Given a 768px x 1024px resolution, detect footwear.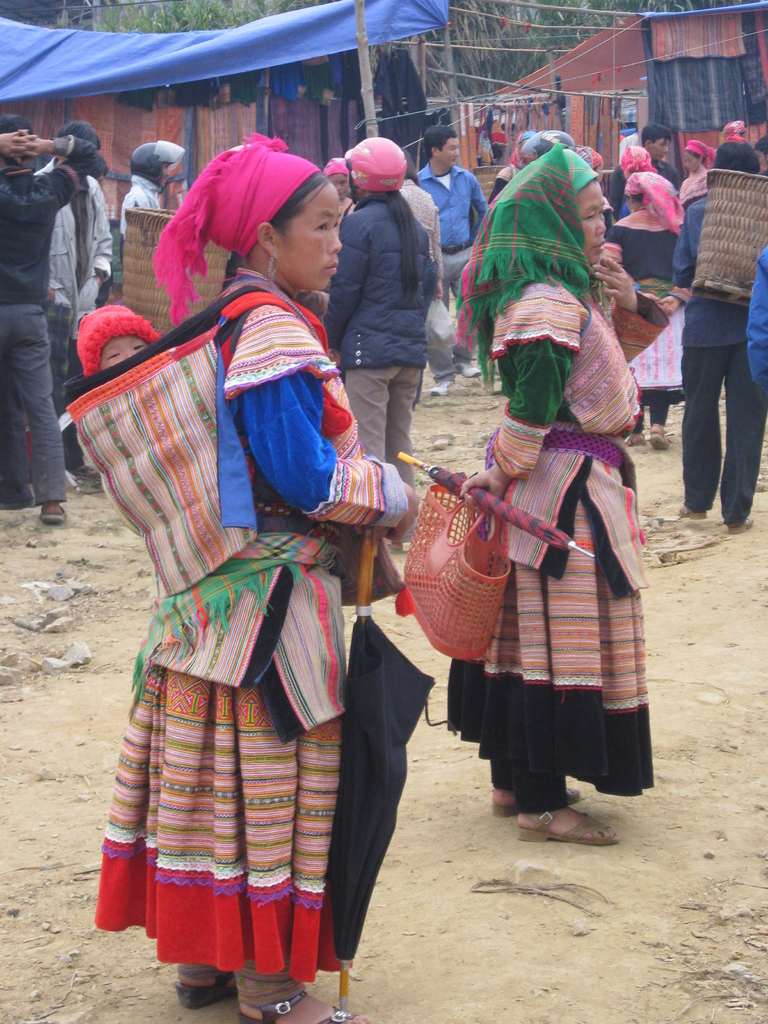
bbox=[167, 961, 251, 1010].
